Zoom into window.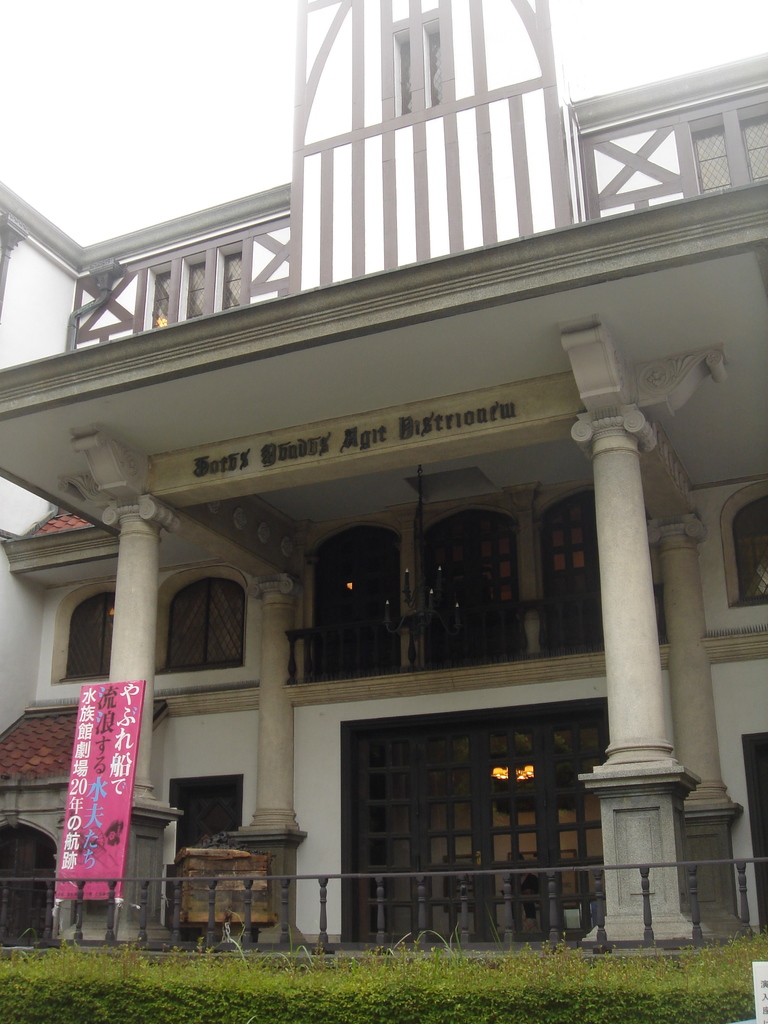
Zoom target: x1=63, y1=595, x2=117, y2=683.
